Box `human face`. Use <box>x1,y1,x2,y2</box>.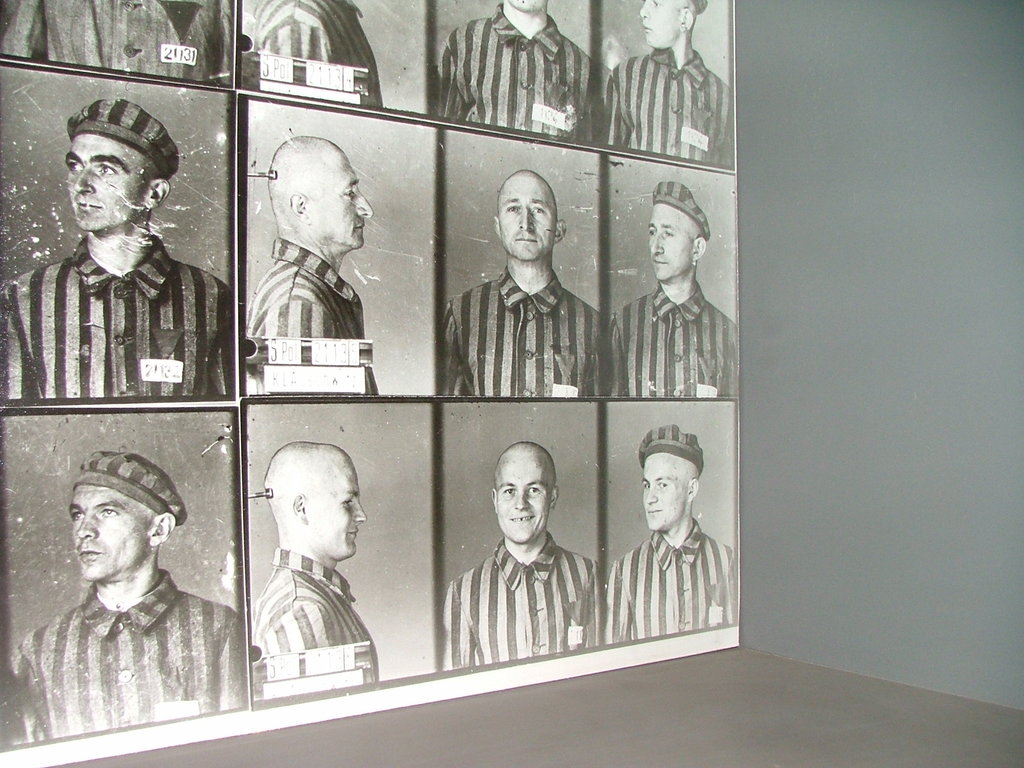
<box>316,157,374,250</box>.
